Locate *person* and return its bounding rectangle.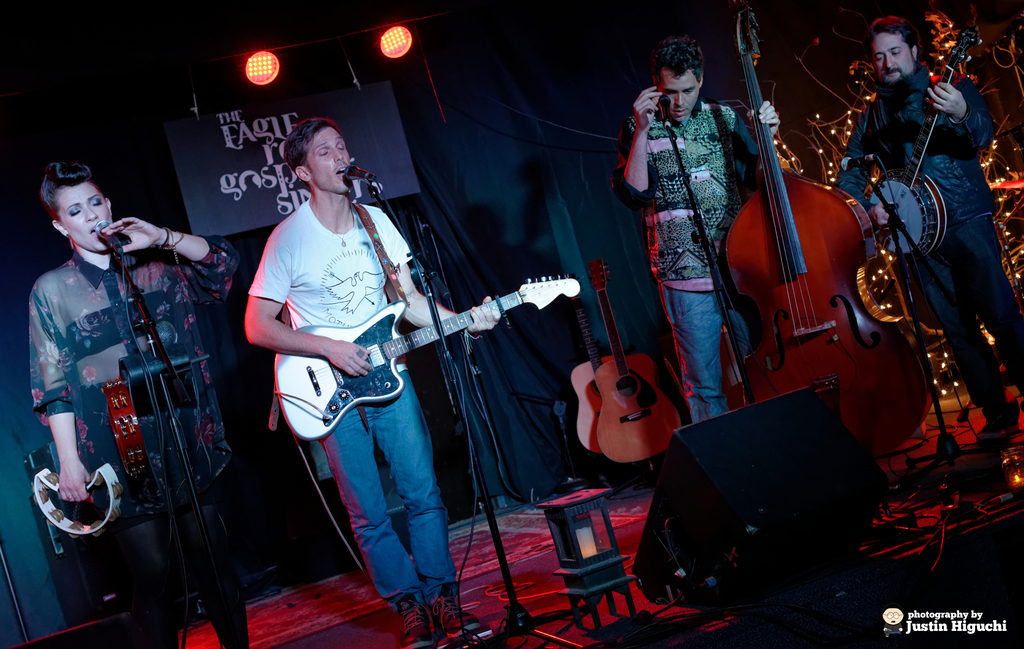
select_region(833, 5, 1023, 446).
